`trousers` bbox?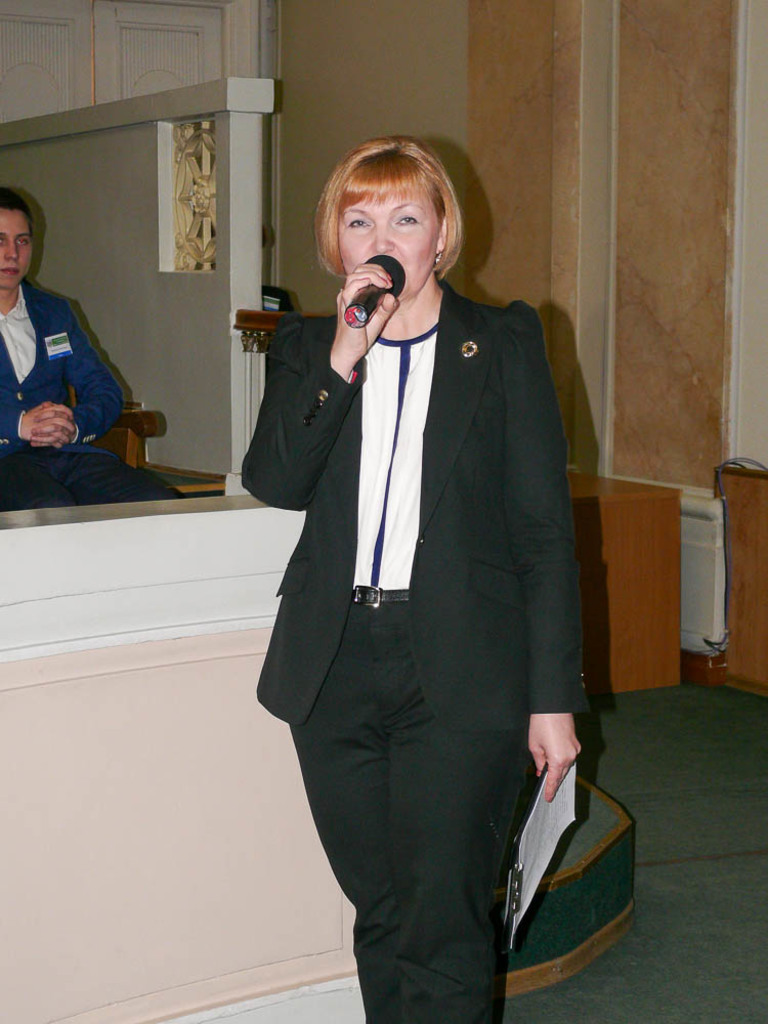
[1,441,185,517]
